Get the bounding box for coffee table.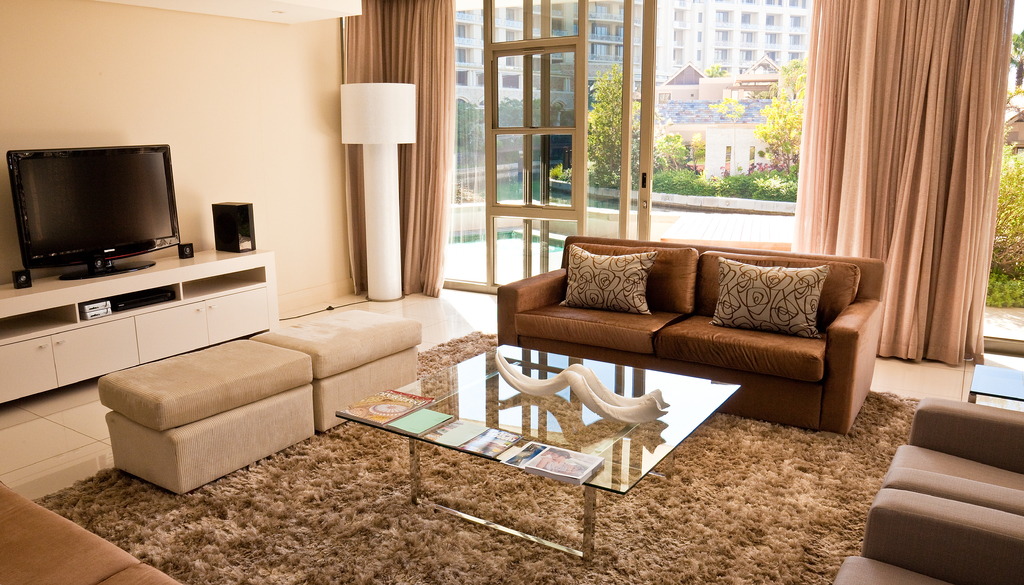
969 365 1023 406.
